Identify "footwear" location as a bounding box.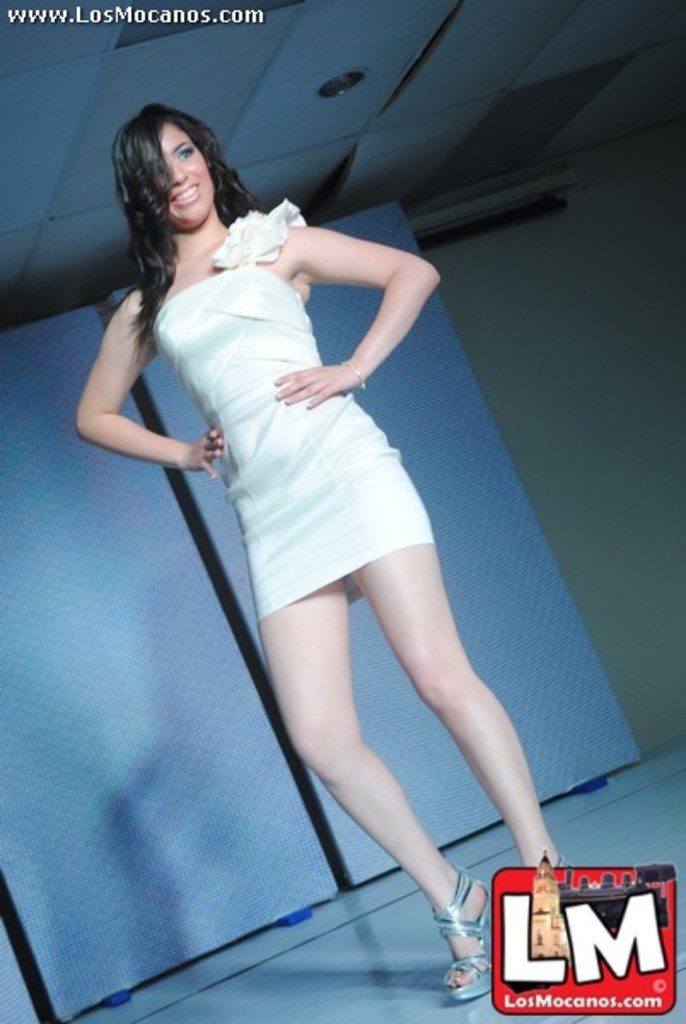
(418, 858, 483, 981).
